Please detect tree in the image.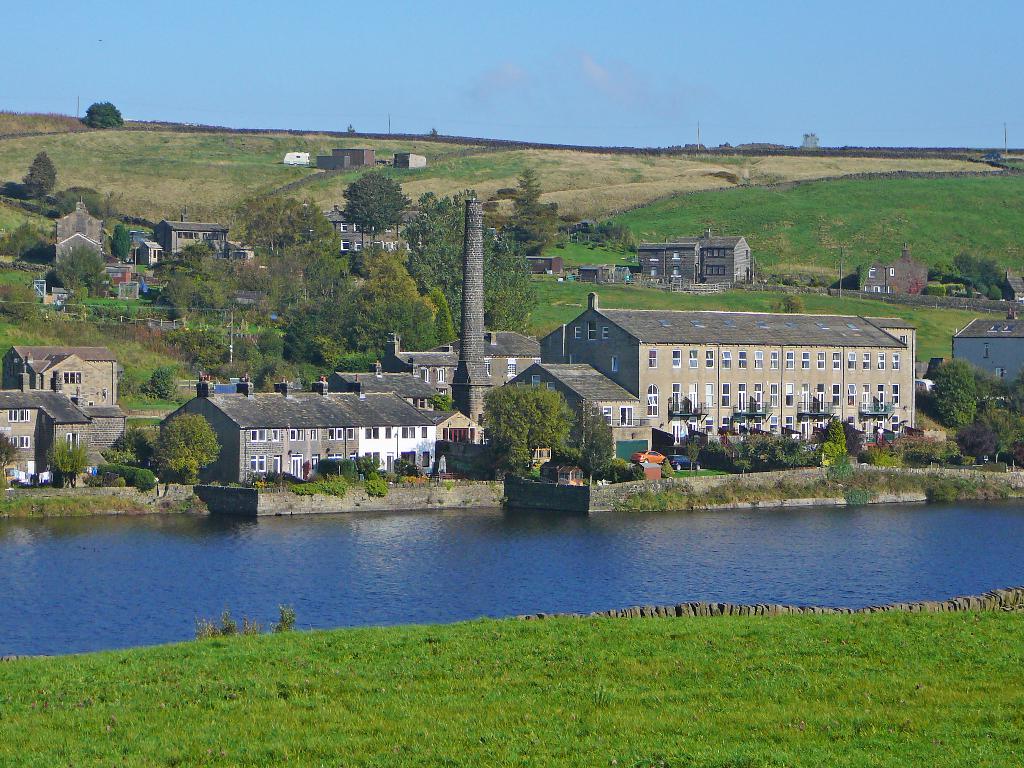
(400, 186, 484, 281).
